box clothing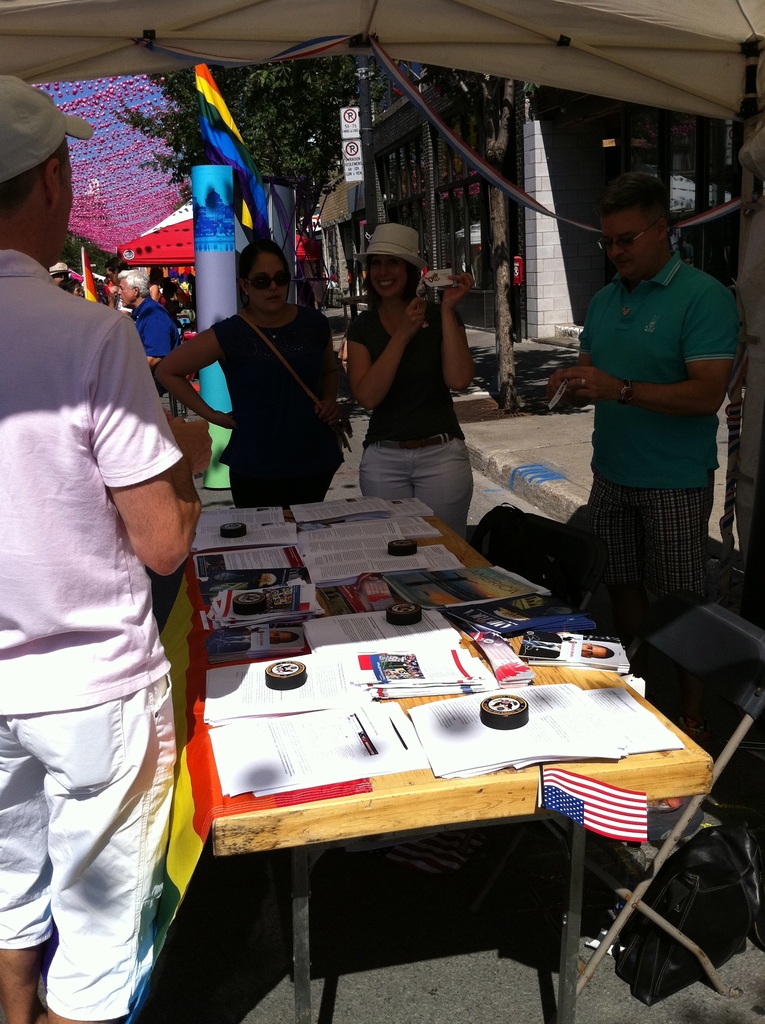
bbox(214, 304, 341, 505)
